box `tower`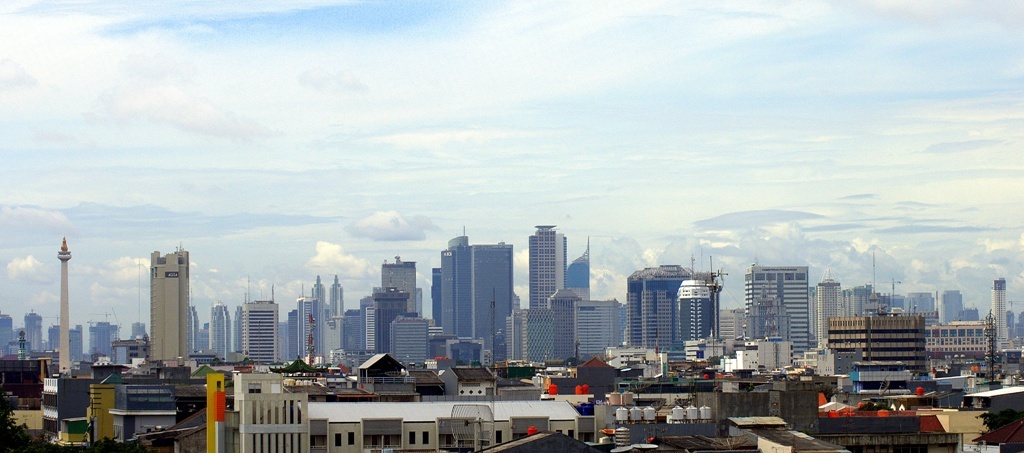
<box>388,253,420,316</box>
